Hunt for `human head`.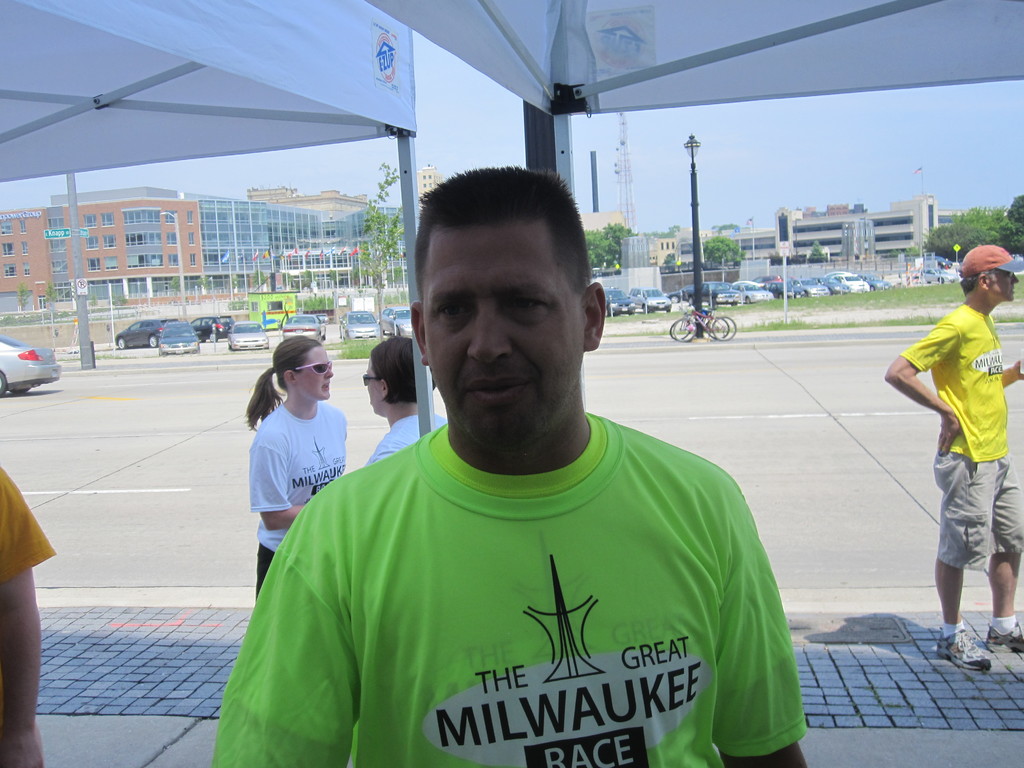
Hunted down at bbox=[955, 243, 1022, 305].
